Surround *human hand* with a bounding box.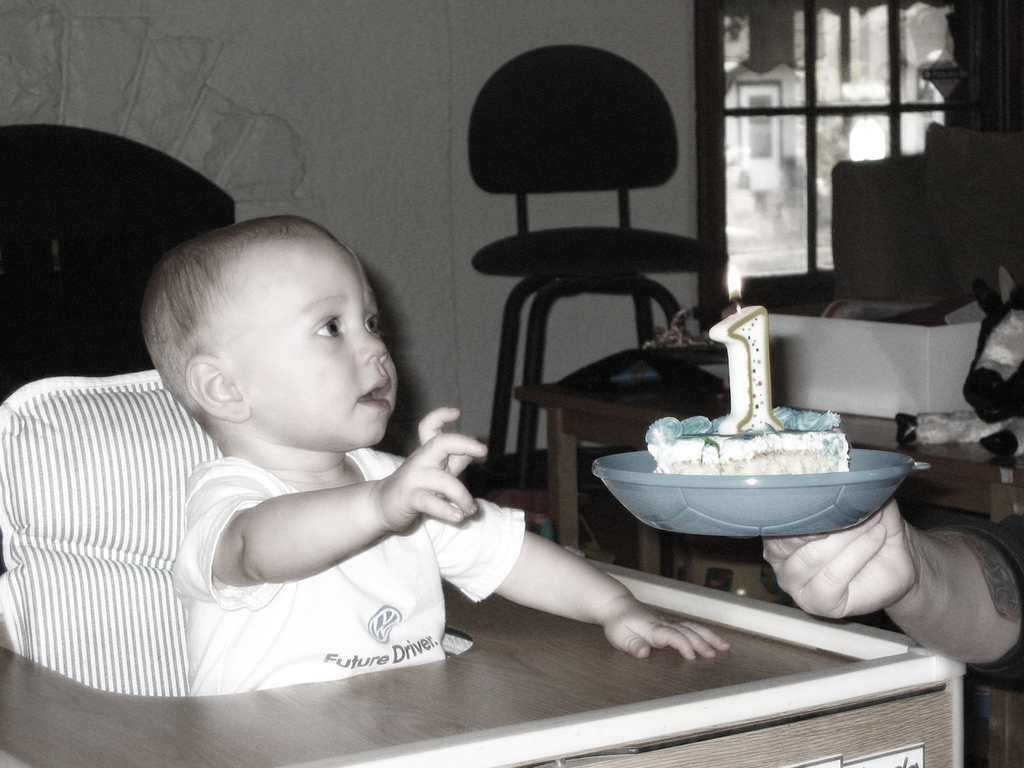
detection(762, 497, 920, 623).
